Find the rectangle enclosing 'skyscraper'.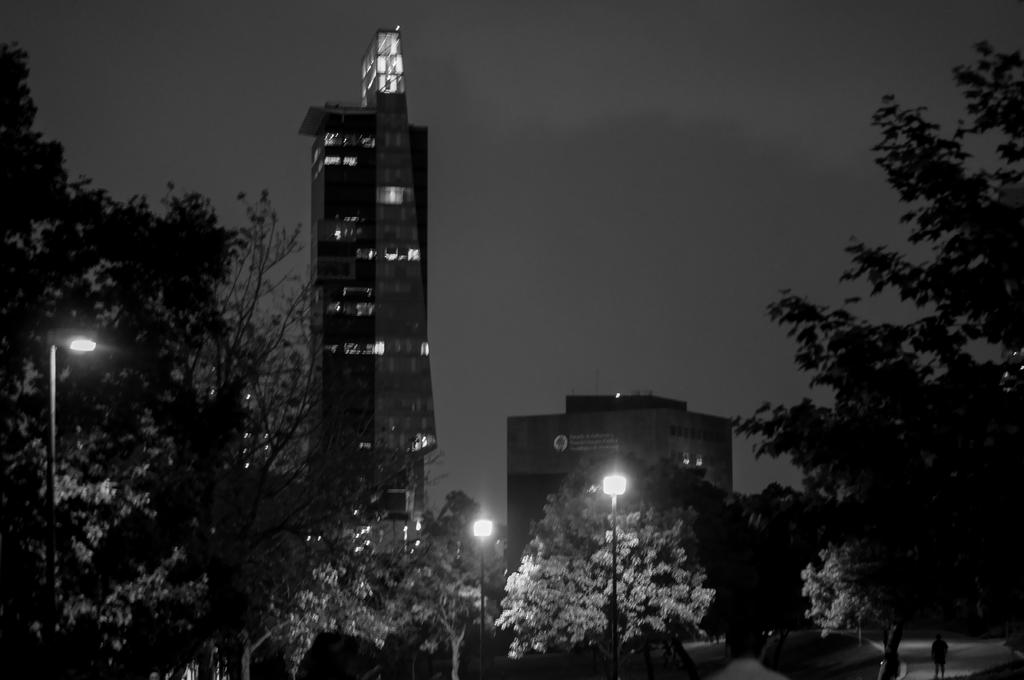
box=[294, 1, 449, 559].
